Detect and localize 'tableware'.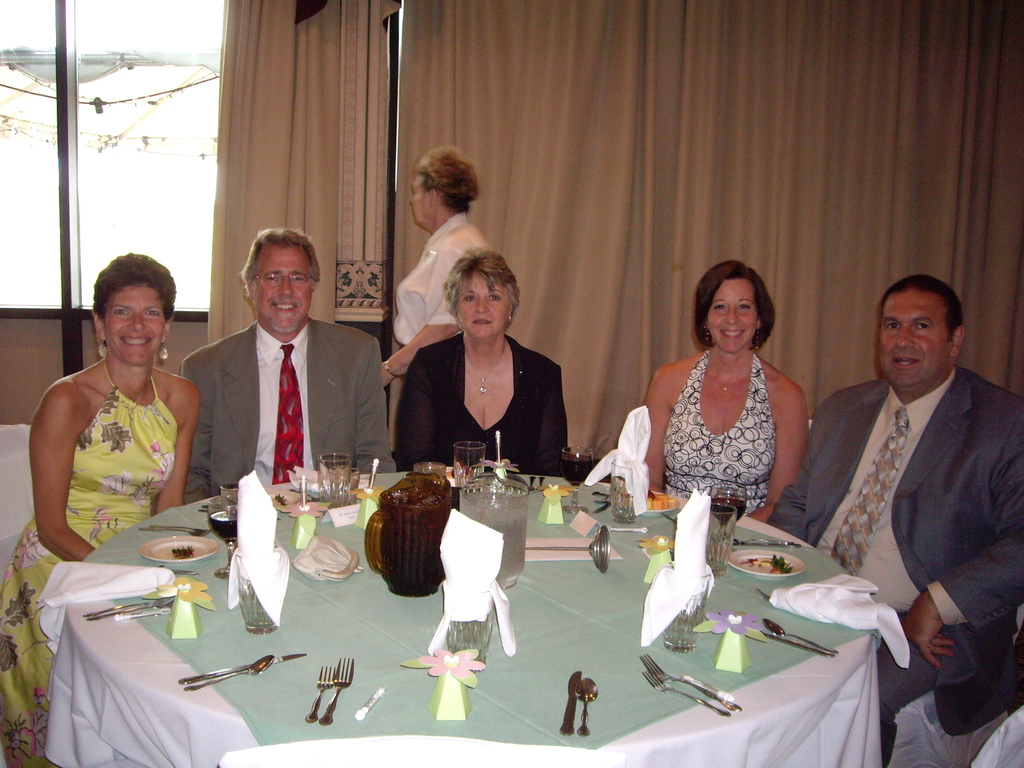
Localized at x1=637, y1=652, x2=741, y2=716.
